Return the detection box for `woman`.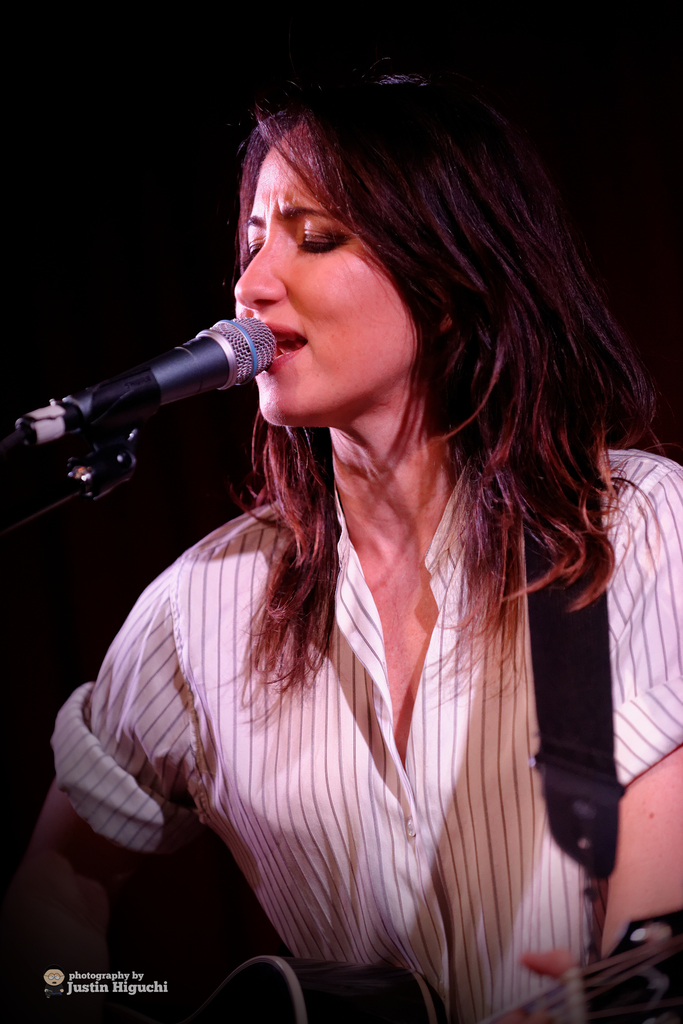
56, 60, 645, 1021.
